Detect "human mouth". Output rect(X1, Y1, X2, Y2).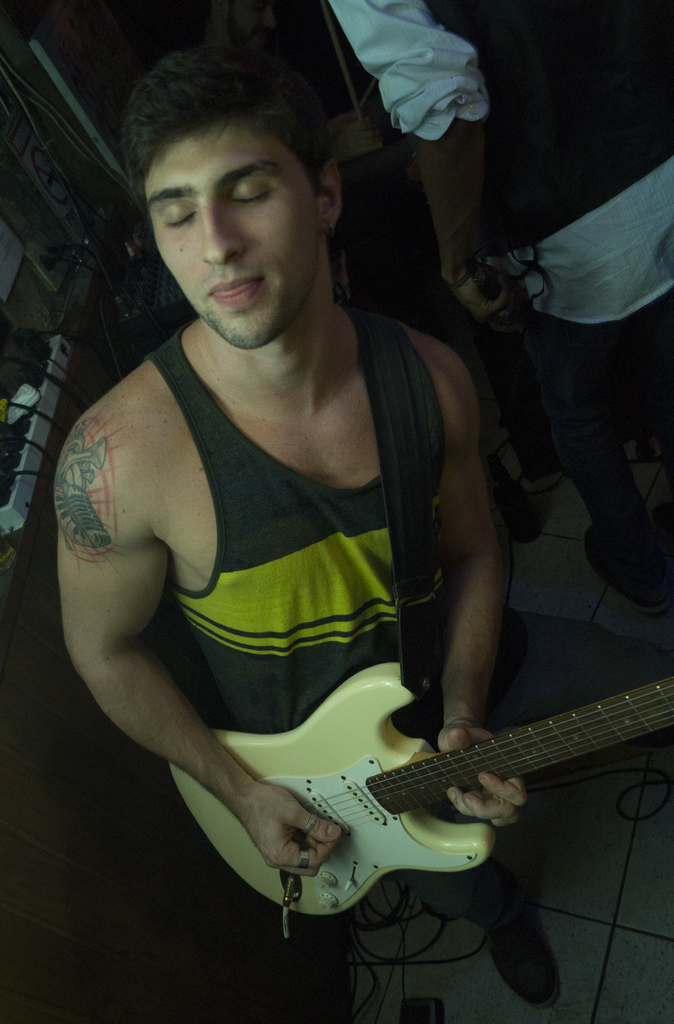
rect(211, 278, 259, 307).
